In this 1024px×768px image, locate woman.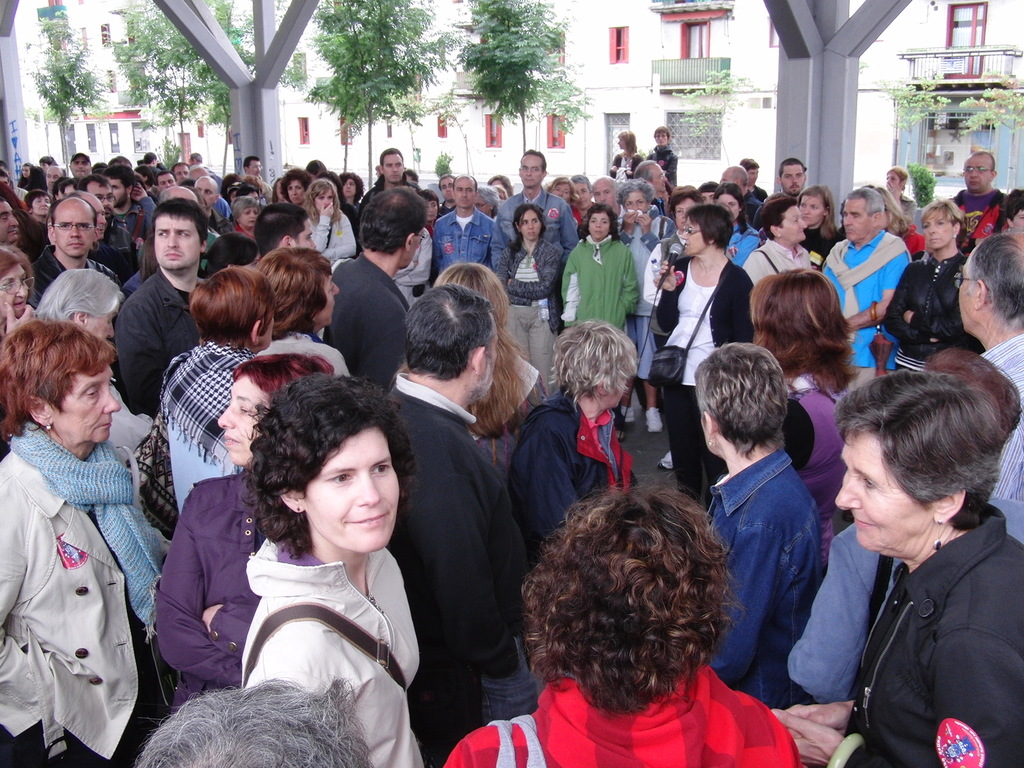
Bounding box: locate(886, 196, 978, 387).
